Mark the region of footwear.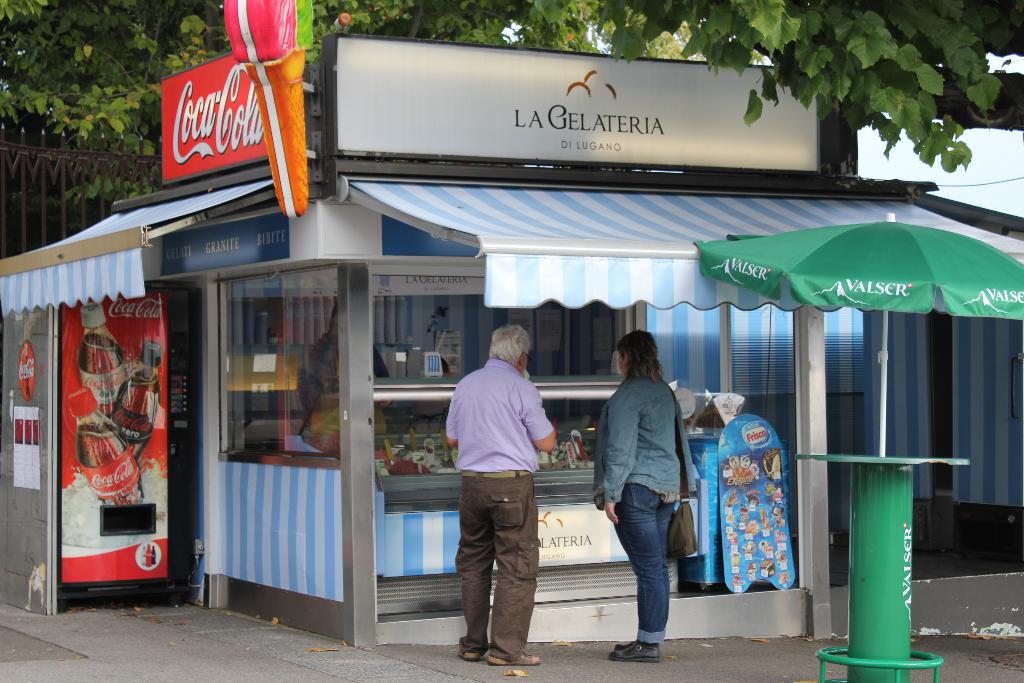
Region: box=[458, 651, 476, 662].
